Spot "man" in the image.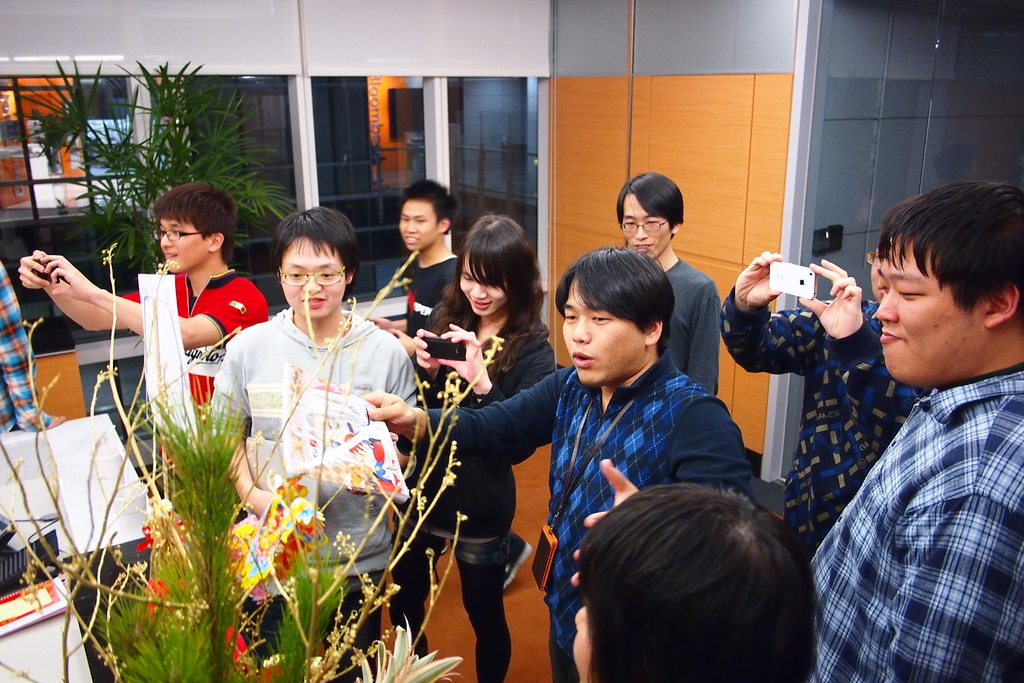
"man" found at 364 177 532 594.
